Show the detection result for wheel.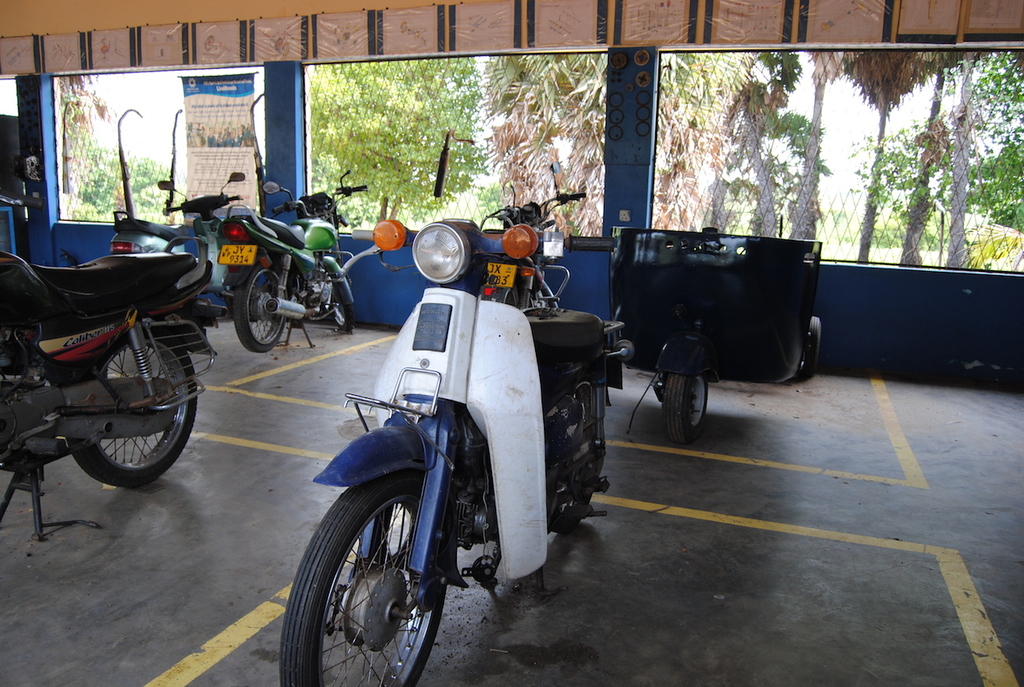
x1=234 y1=265 x2=283 y2=349.
